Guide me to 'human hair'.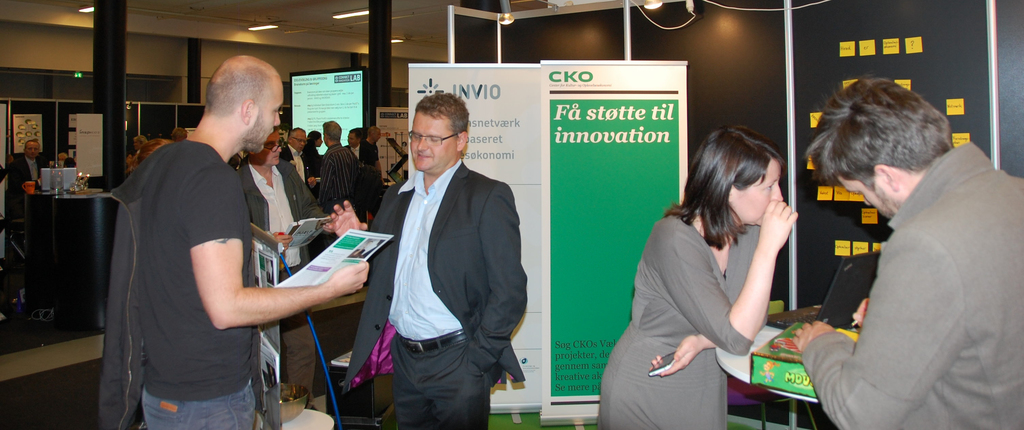
Guidance: crop(415, 89, 470, 139).
